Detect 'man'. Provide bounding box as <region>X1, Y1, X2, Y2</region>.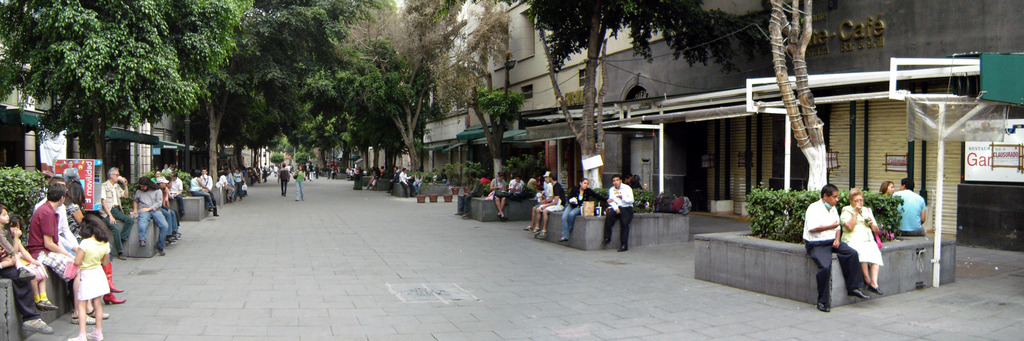
<region>131, 173, 169, 255</region>.
